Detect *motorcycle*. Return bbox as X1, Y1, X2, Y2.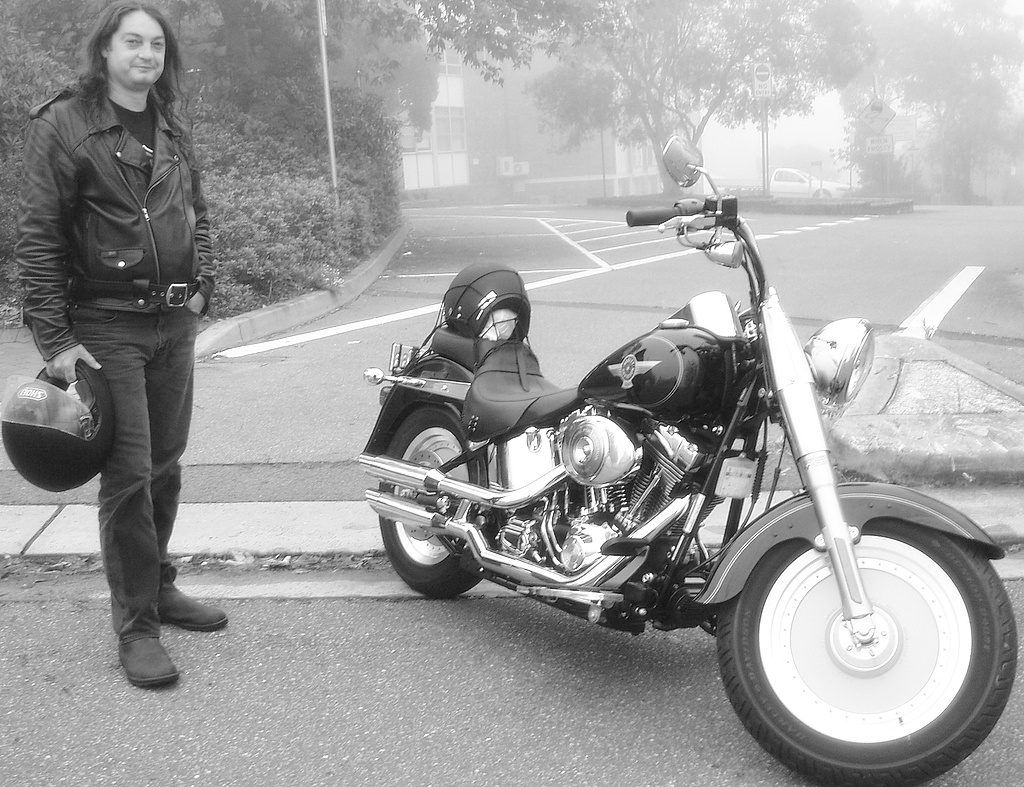
347, 169, 992, 754.
